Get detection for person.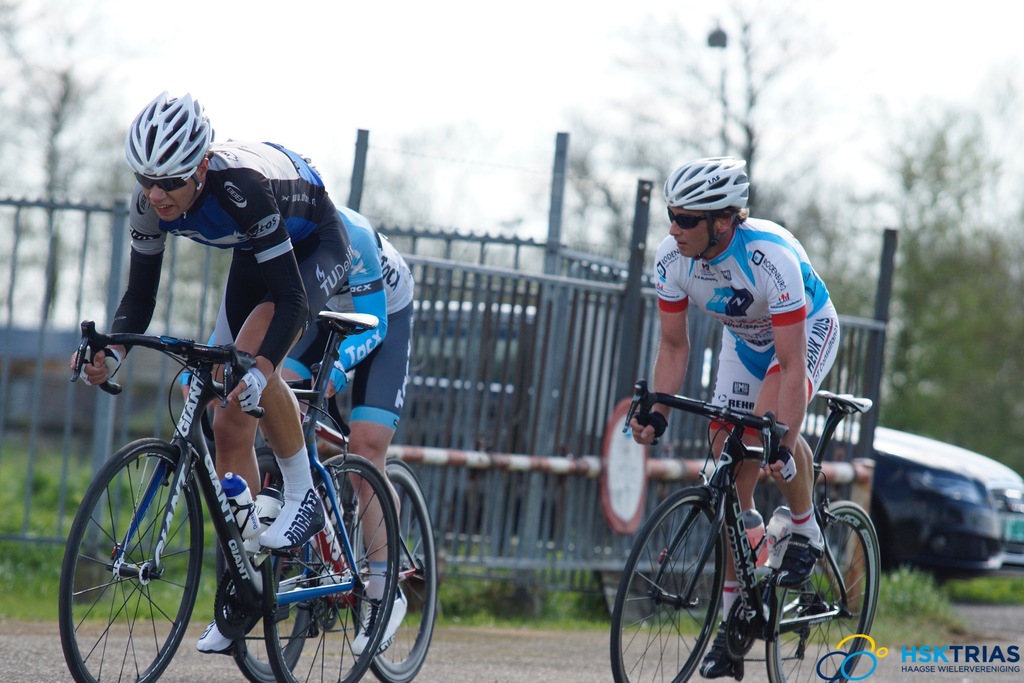
Detection: 178,202,417,661.
